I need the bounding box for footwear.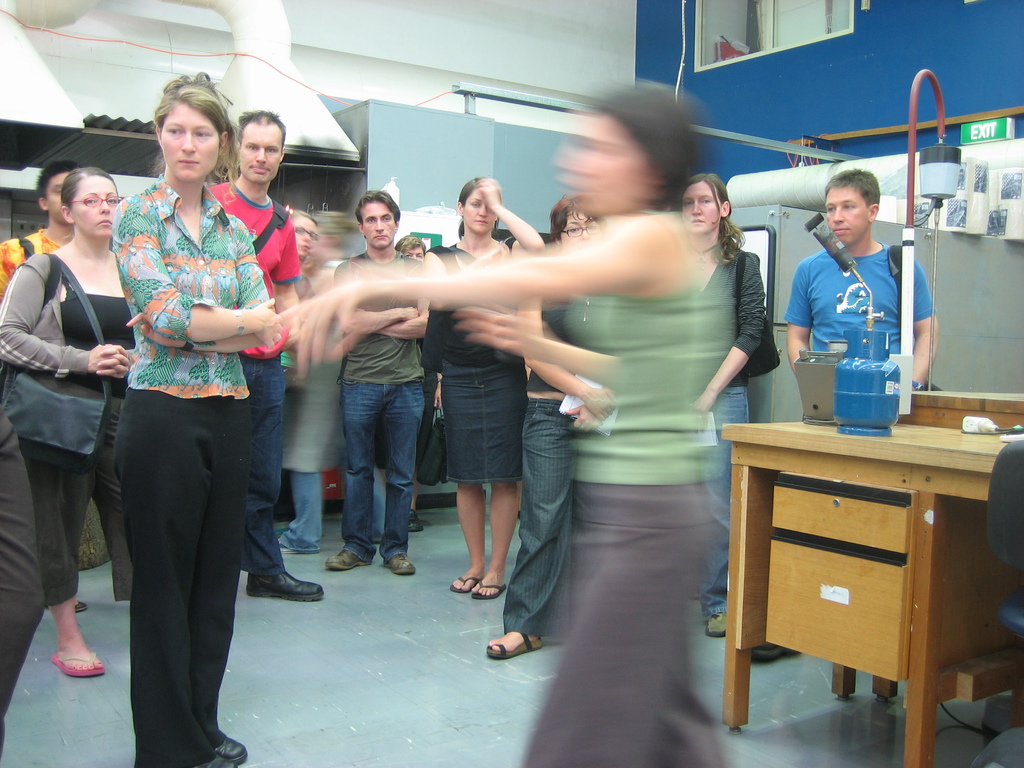
Here it is: 323 548 371 575.
